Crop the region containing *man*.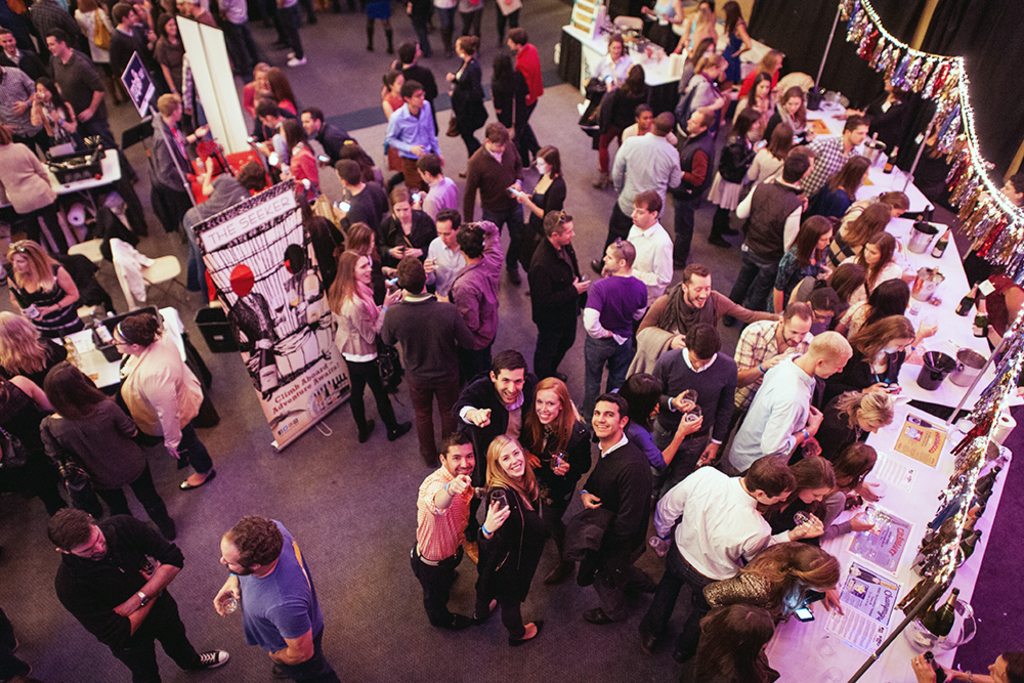
Crop region: (left=397, top=45, right=438, bottom=126).
